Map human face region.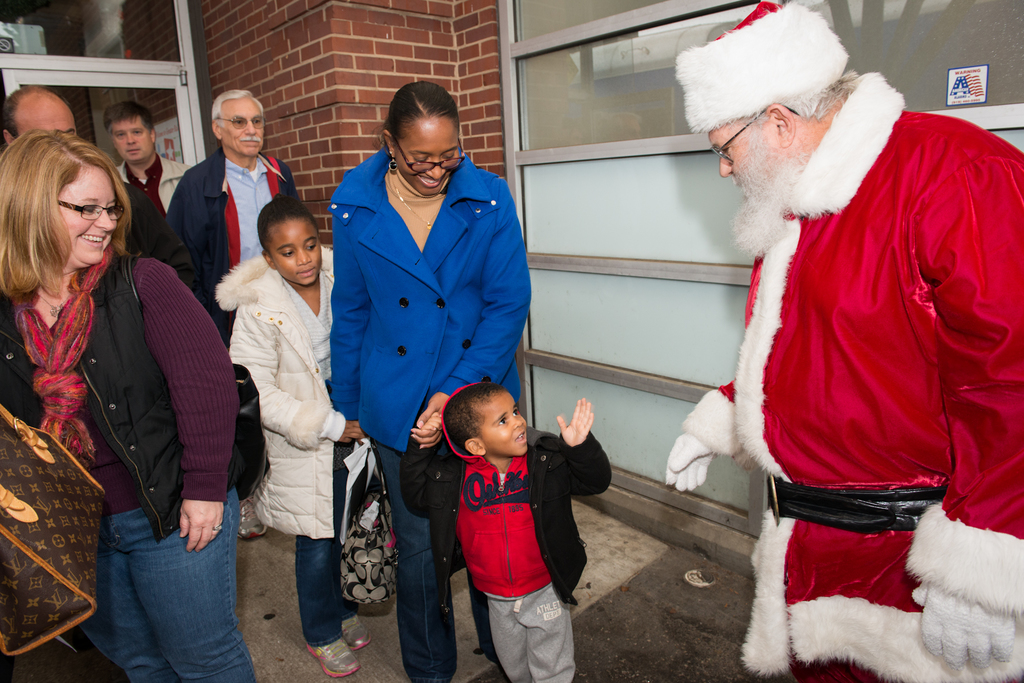
Mapped to [268, 214, 324, 283].
